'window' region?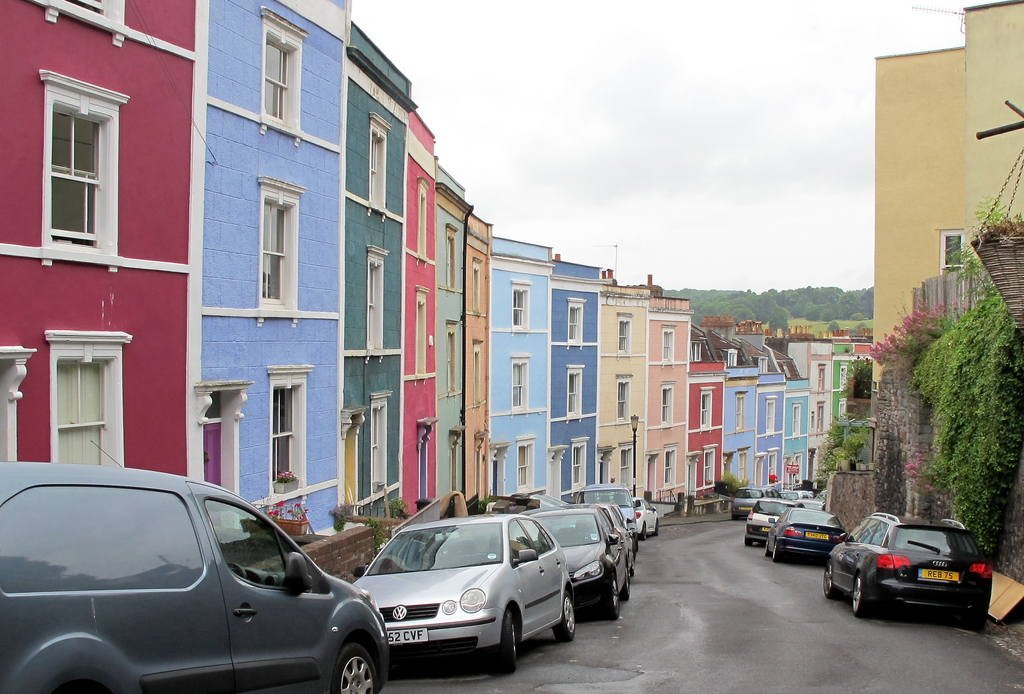
[664,448,674,485]
